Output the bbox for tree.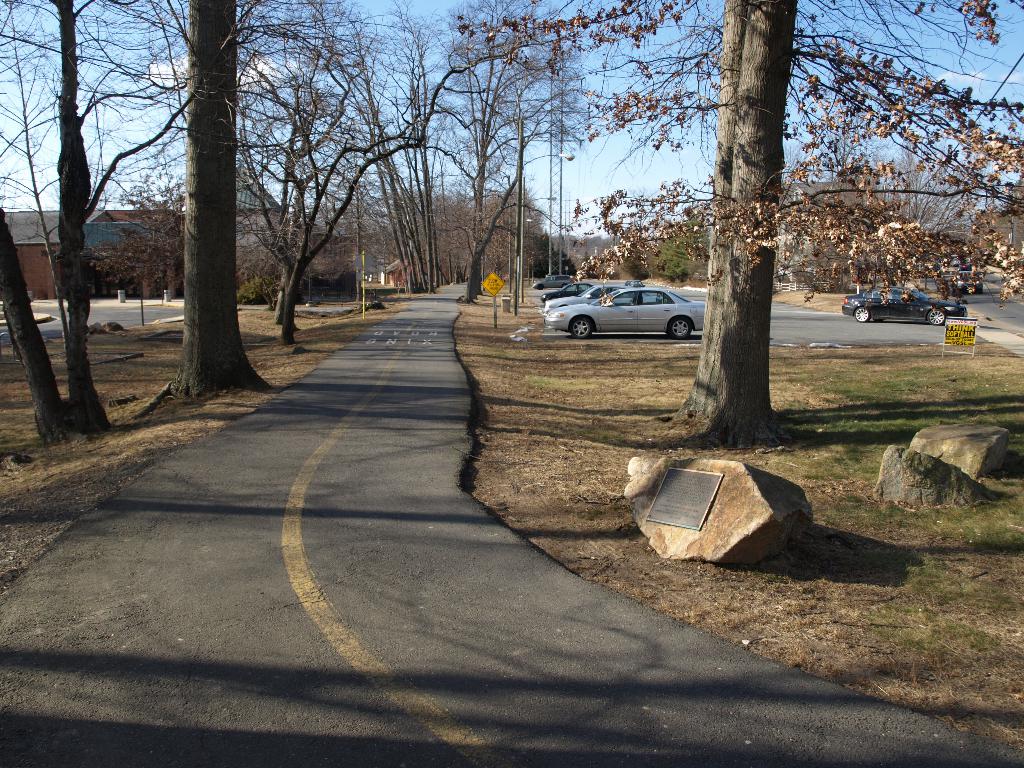
left=35, top=6, right=277, bottom=433.
